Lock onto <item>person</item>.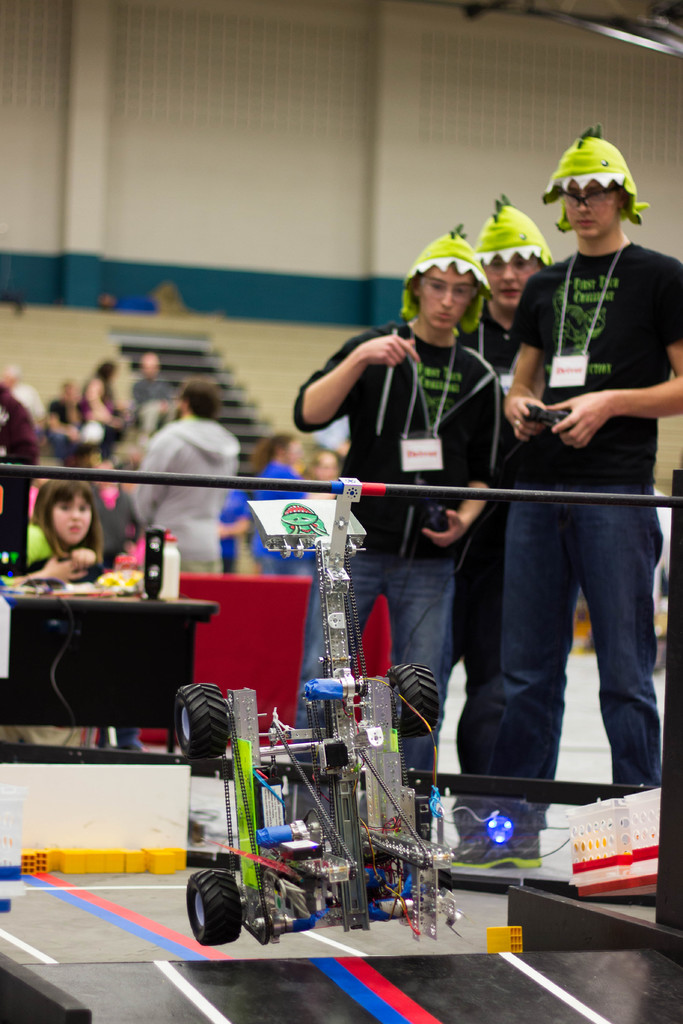
Locked: pyautogui.locateOnScreen(286, 221, 507, 858).
